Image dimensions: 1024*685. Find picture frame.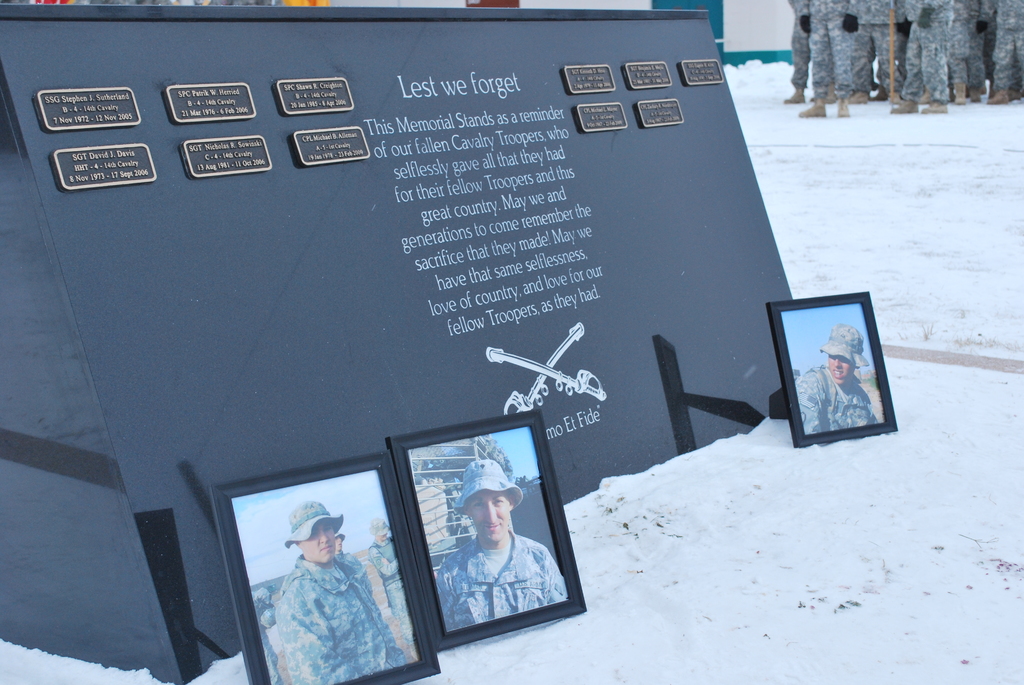
<region>388, 409, 584, 652</region>.
